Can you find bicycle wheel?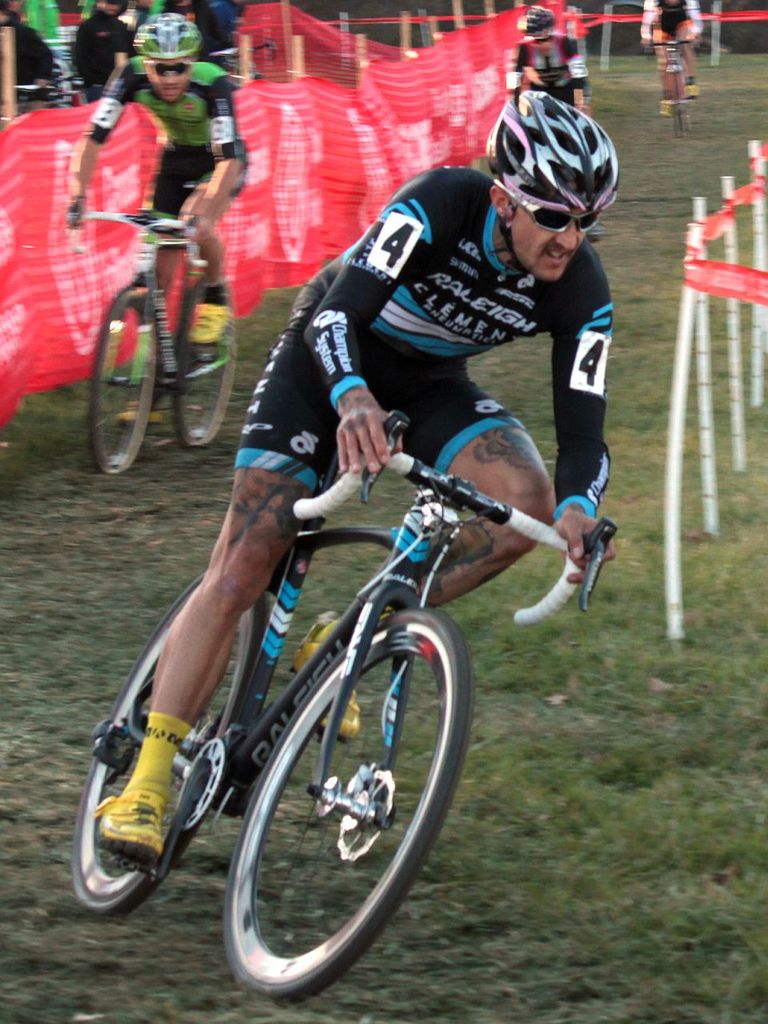
Yes, bounding box: <region>70, 581, 264, 920</region>.
